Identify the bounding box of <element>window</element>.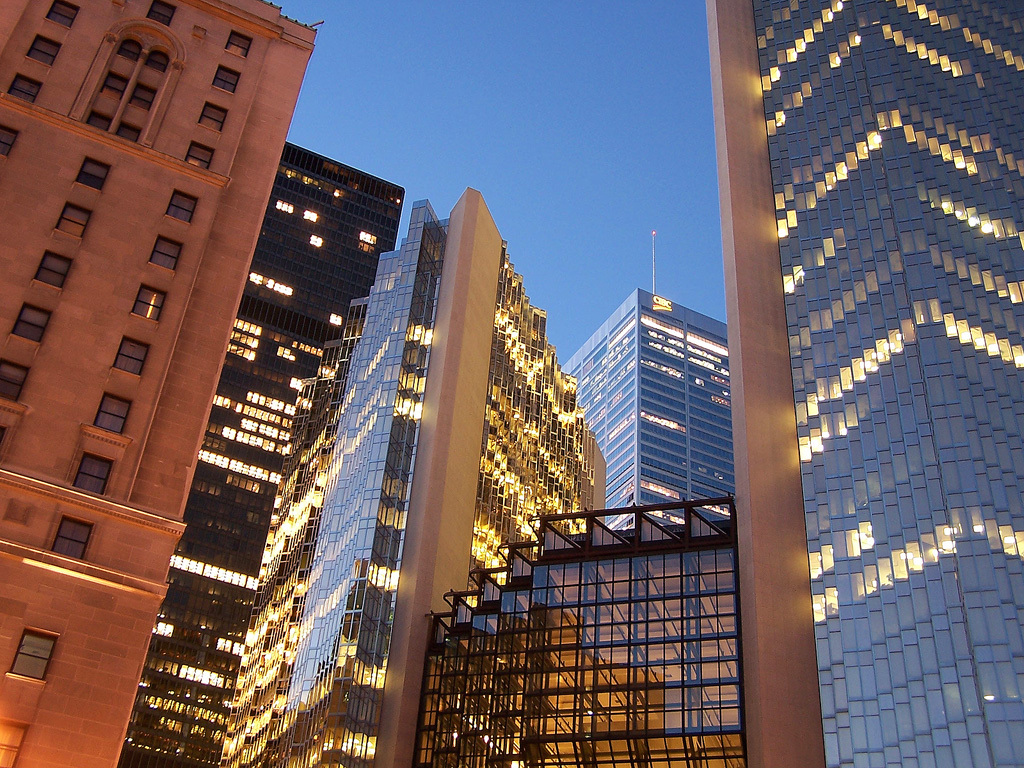
74/156/109/194.
